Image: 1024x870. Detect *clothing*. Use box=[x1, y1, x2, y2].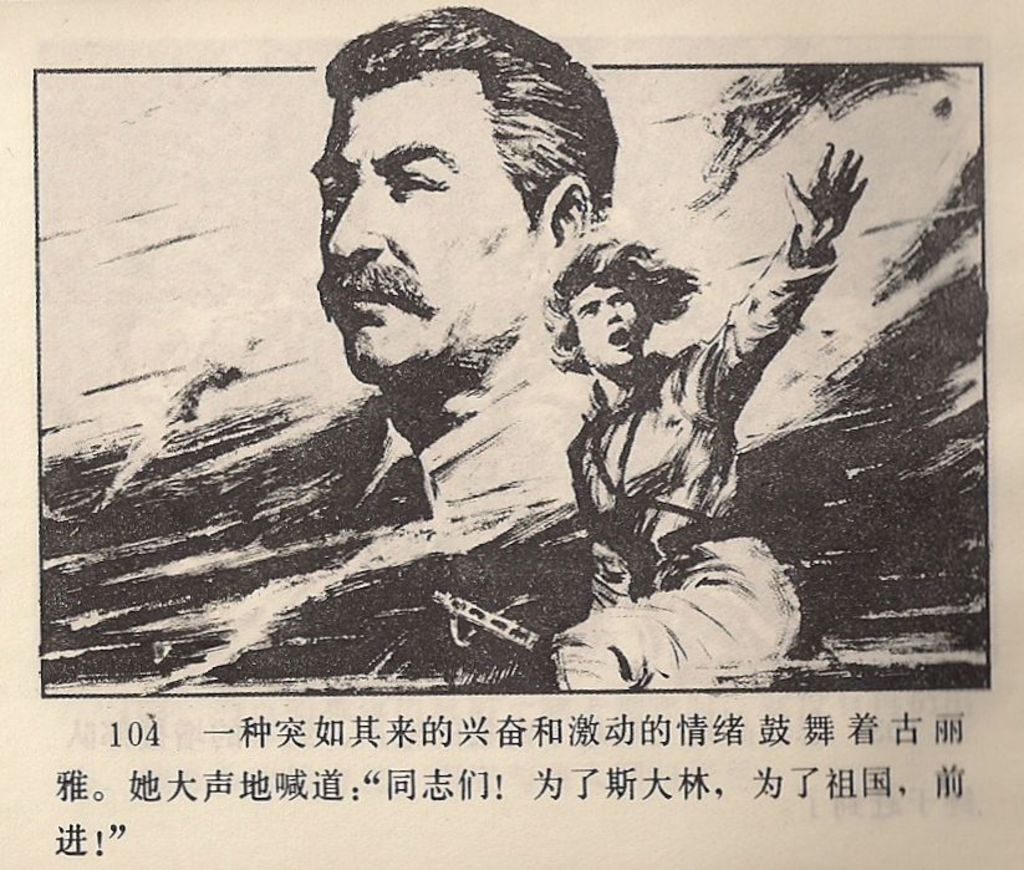
box=[551, 222, 840, 692].
